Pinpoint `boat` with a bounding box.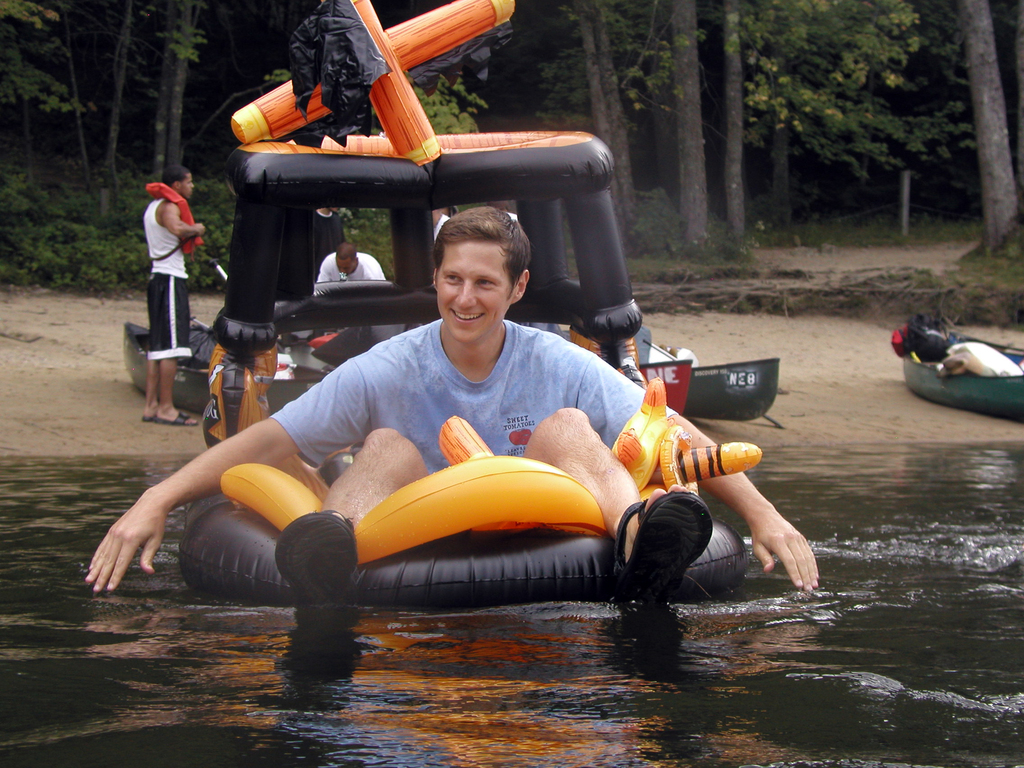
box(892, 312, 1023, 422).
